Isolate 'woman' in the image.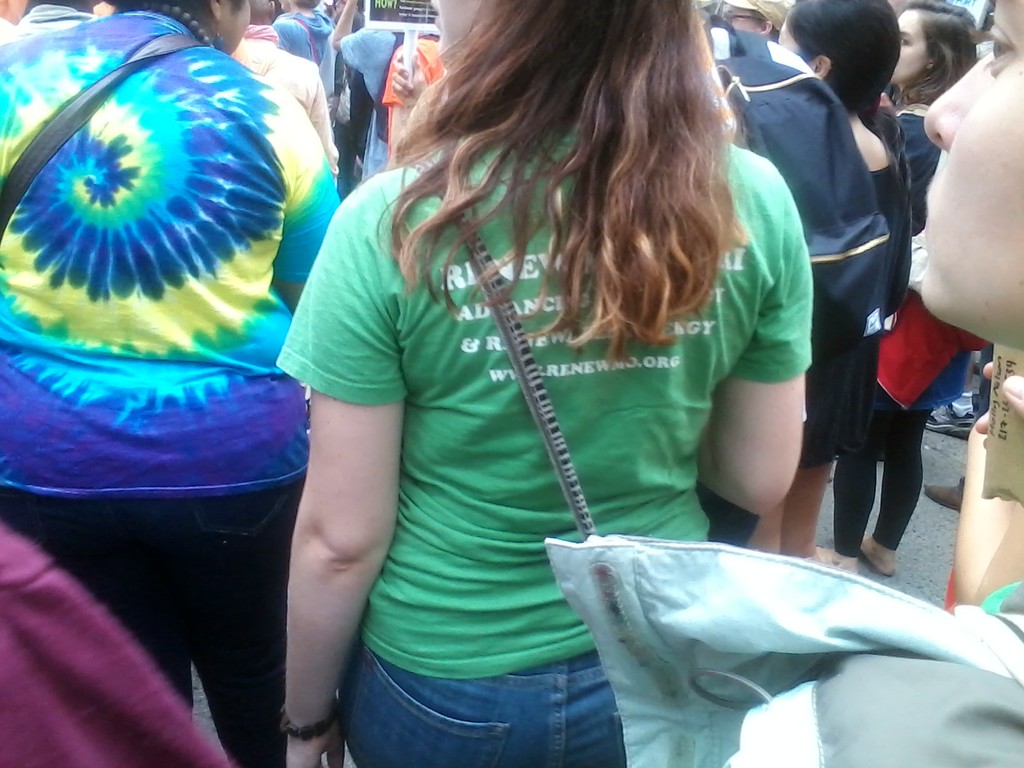
Isolated region: 0, 0, 342, 767.
